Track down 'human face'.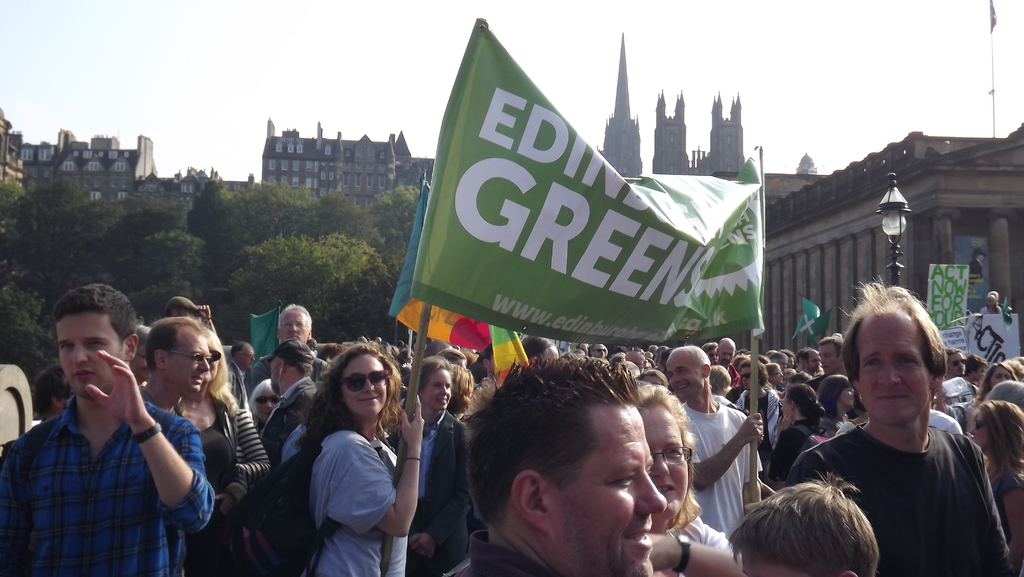
Tracked to 168, 337, 210, 396.
